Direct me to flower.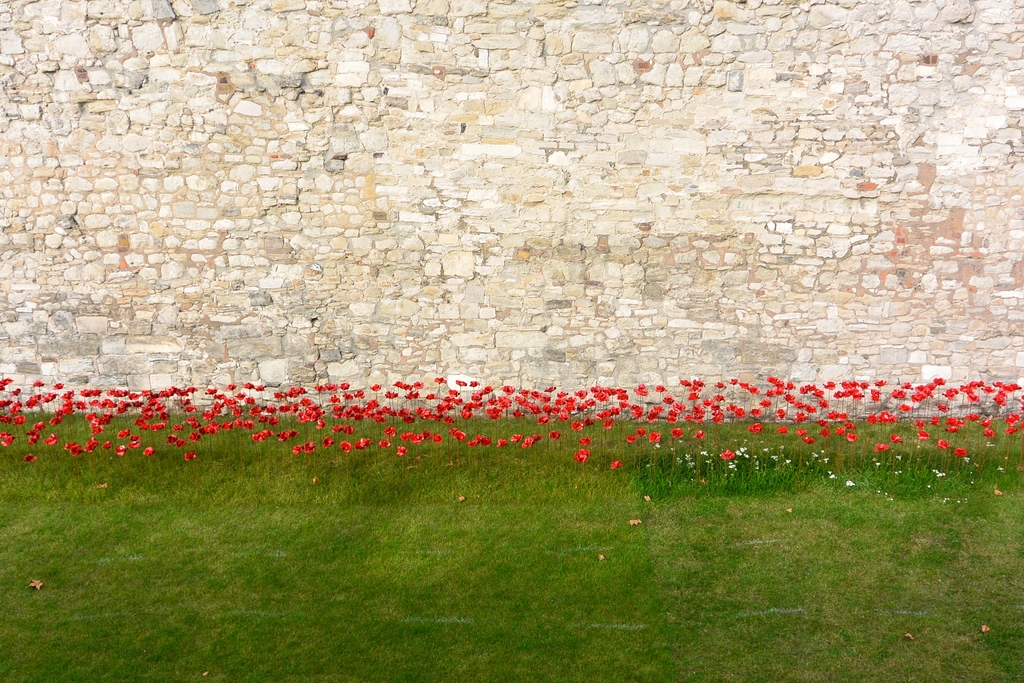
Direction: Rect(915, 429, 929, 439).
